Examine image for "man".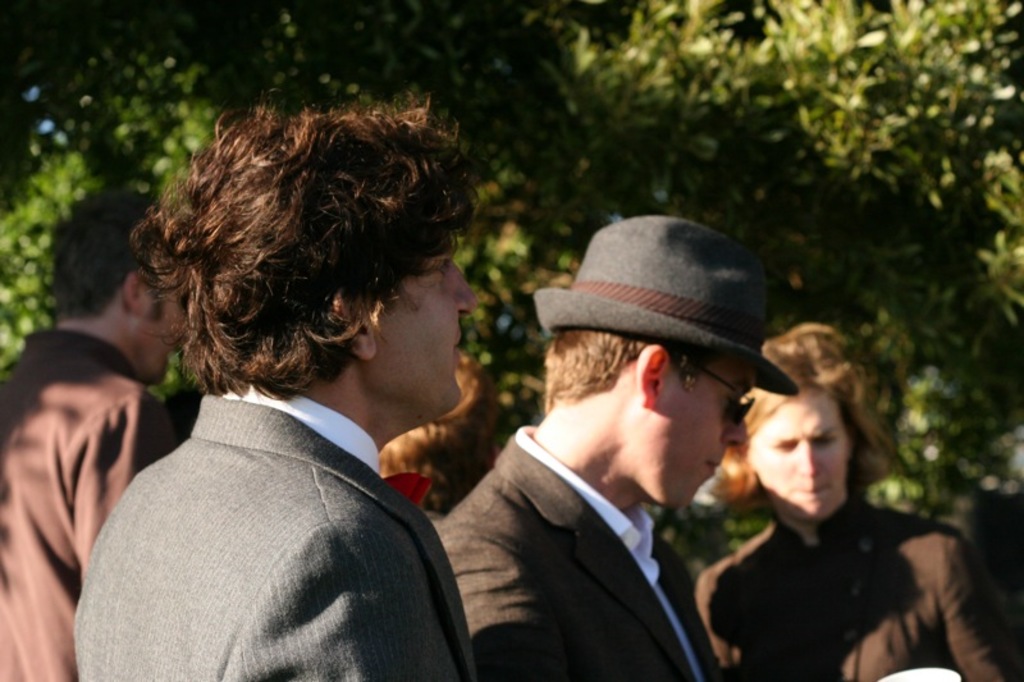
Examination result: 439 243 795 681.
